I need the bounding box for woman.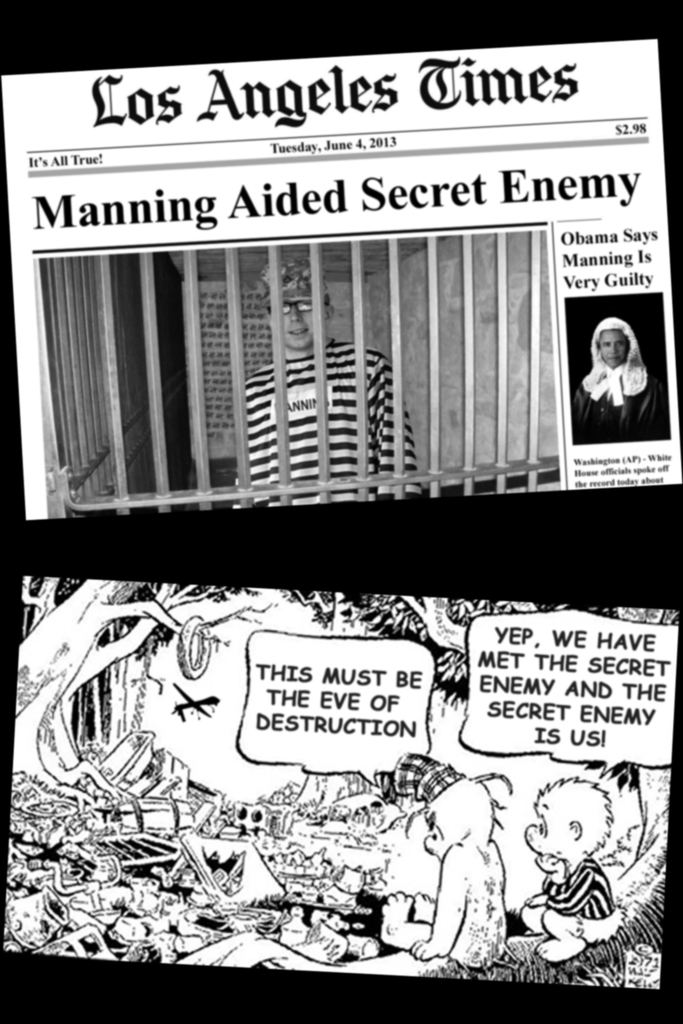
Here it is: <box>577,312,638,406</box>.
